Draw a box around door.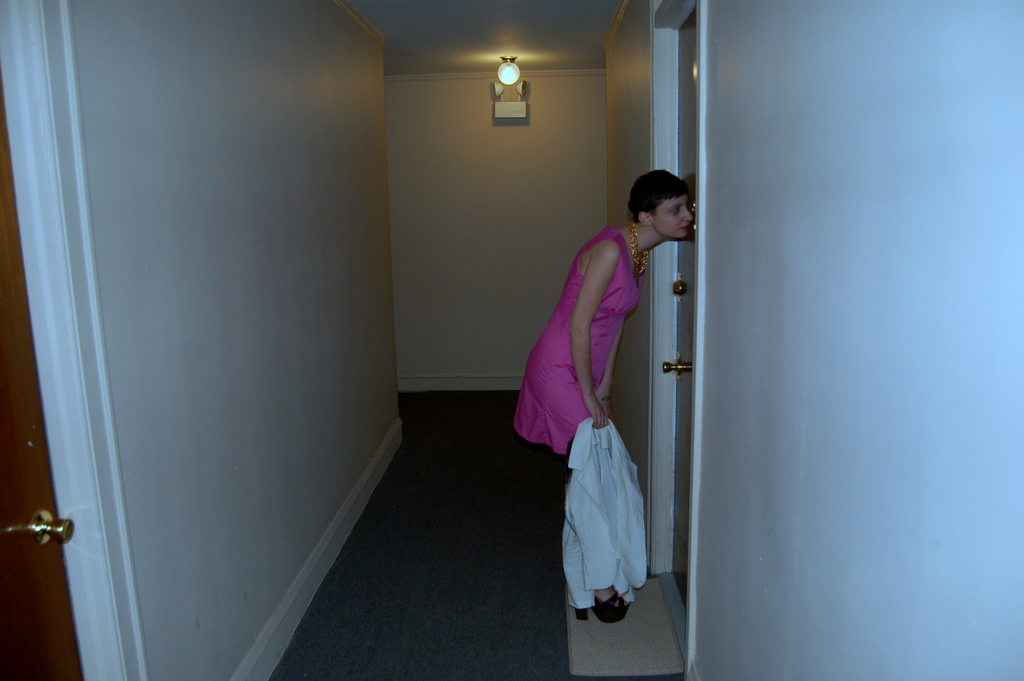
pyautogui.locateOnScreen(658, 1, 698, 620).
